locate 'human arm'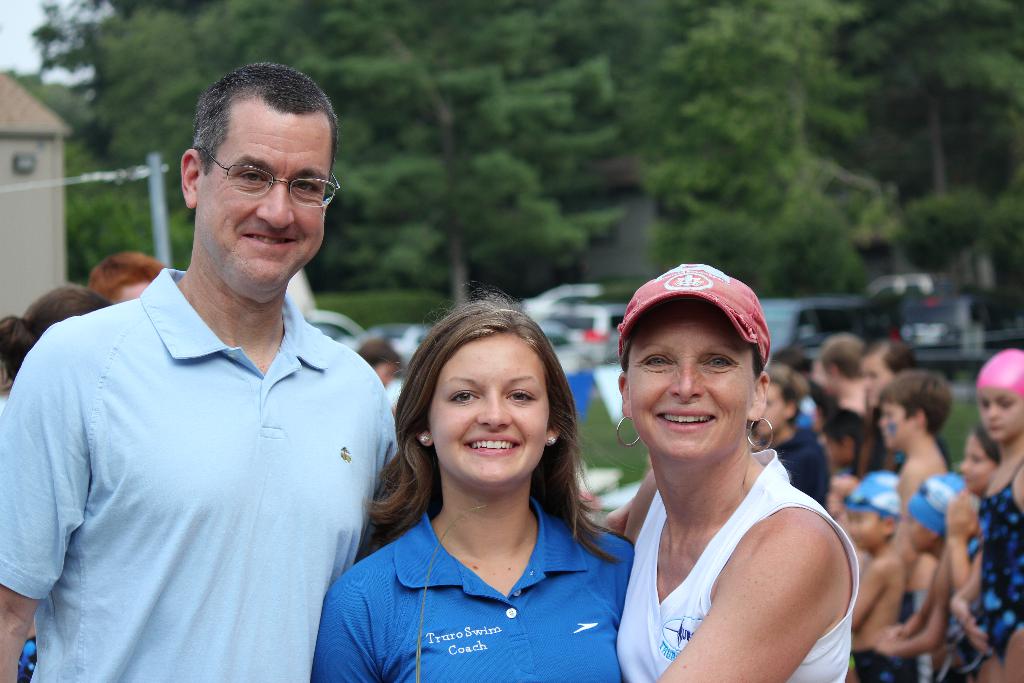
left=368, top=363, right=436, bottom=555
